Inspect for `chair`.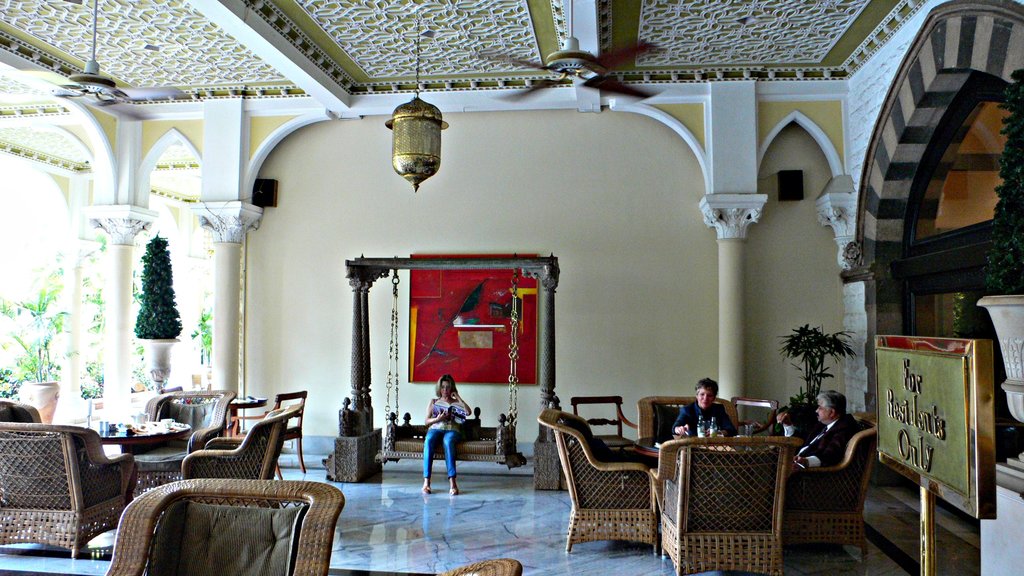
Inspection: select_region(143, 388, 238, 435).
